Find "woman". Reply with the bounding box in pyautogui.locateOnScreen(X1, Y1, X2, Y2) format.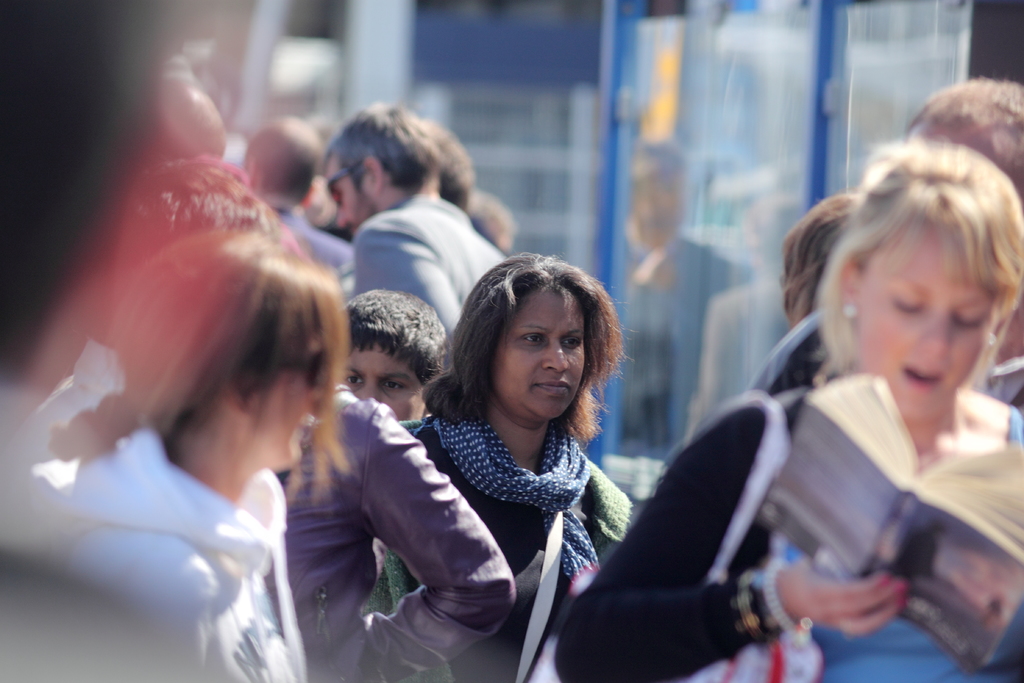
pyautogui.locateOnScreen(345, 243, 620, 674).
